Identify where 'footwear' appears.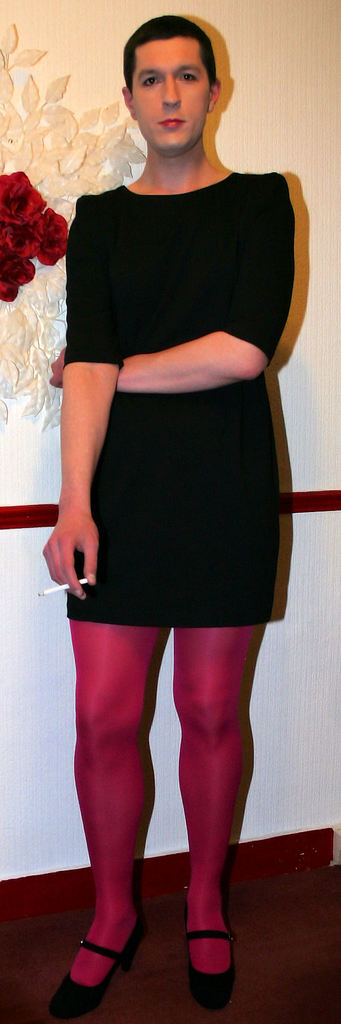
Appears at bbox=(183, 909, 237, 1012).
